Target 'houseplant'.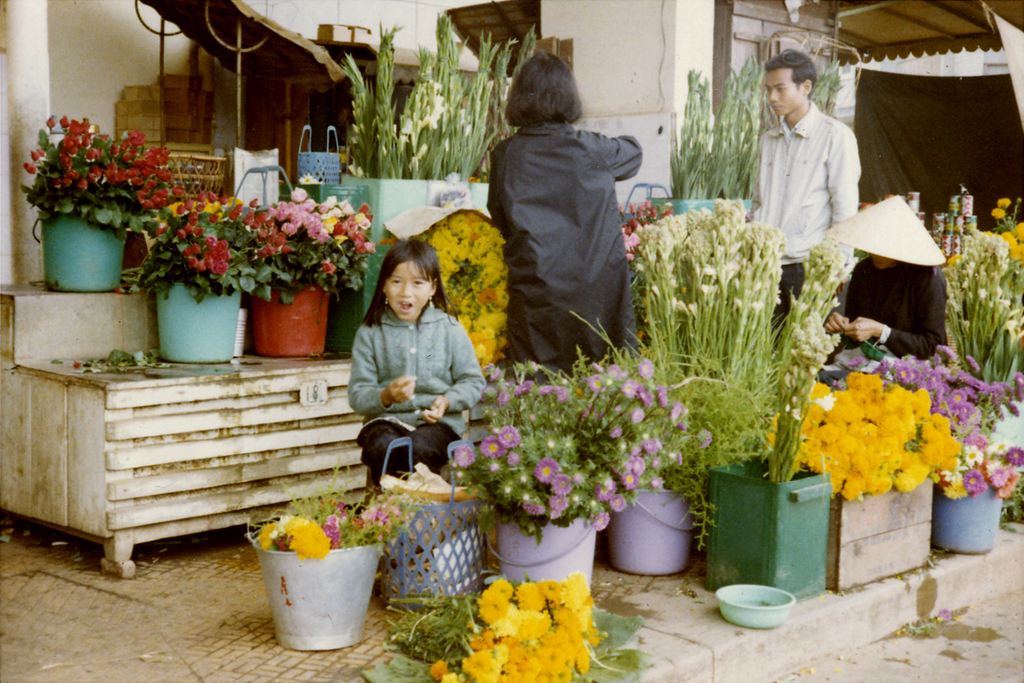
Target region: pyautogui.locateOnScreen(244, 185, 384, 355).
